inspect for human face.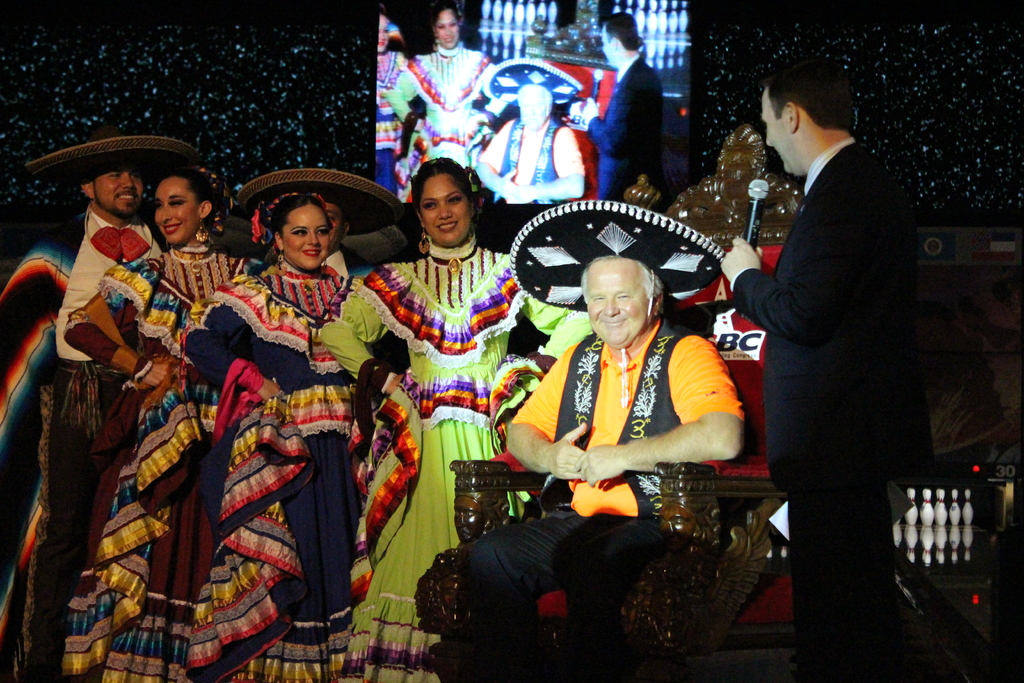
Inspection: 420/173/472/245.
